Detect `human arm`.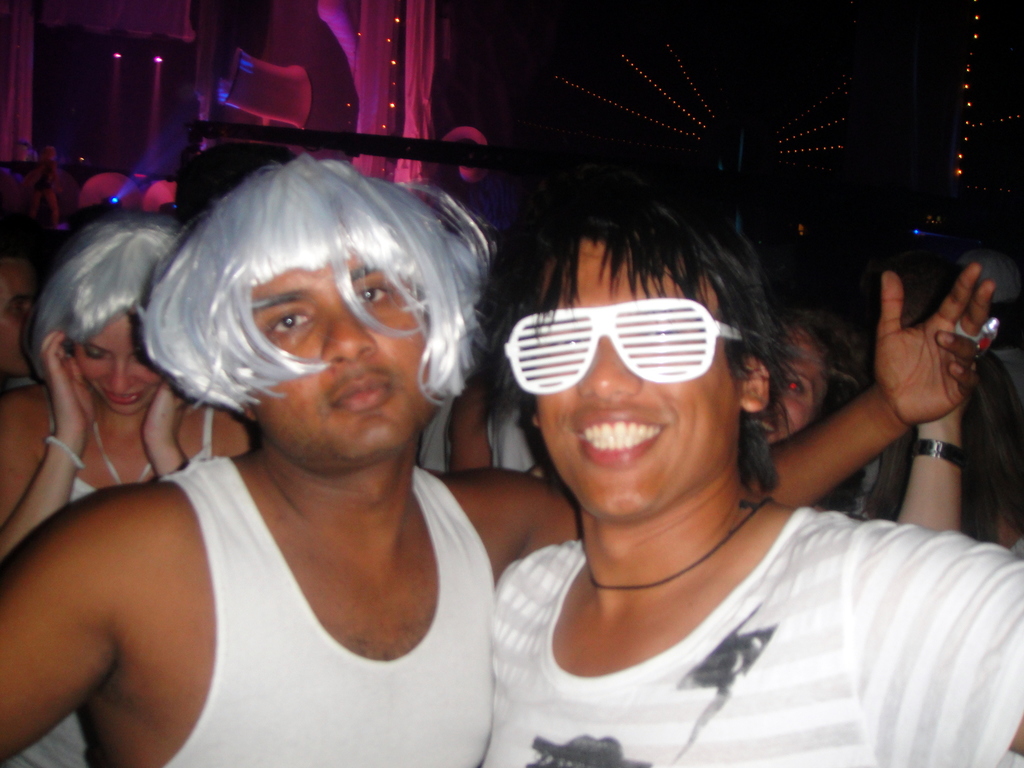
Detected at x1=514 y1=260 x2=996 y2=556.
